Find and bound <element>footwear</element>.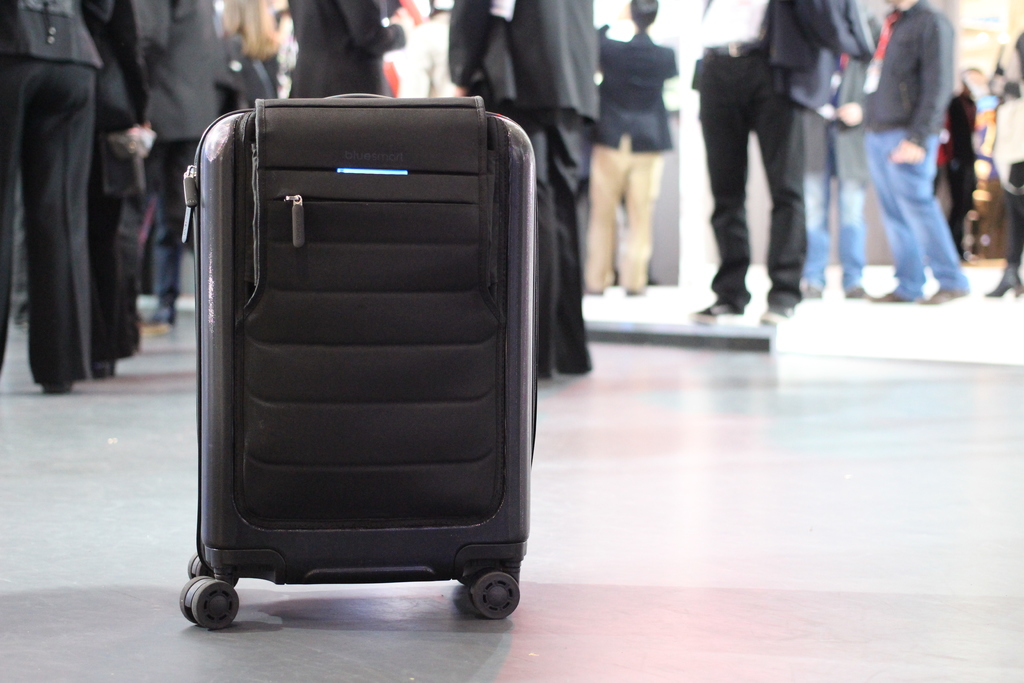
Bound: {"x1": 690, "y1": 295, "x2": 747, "y2": 332}.
